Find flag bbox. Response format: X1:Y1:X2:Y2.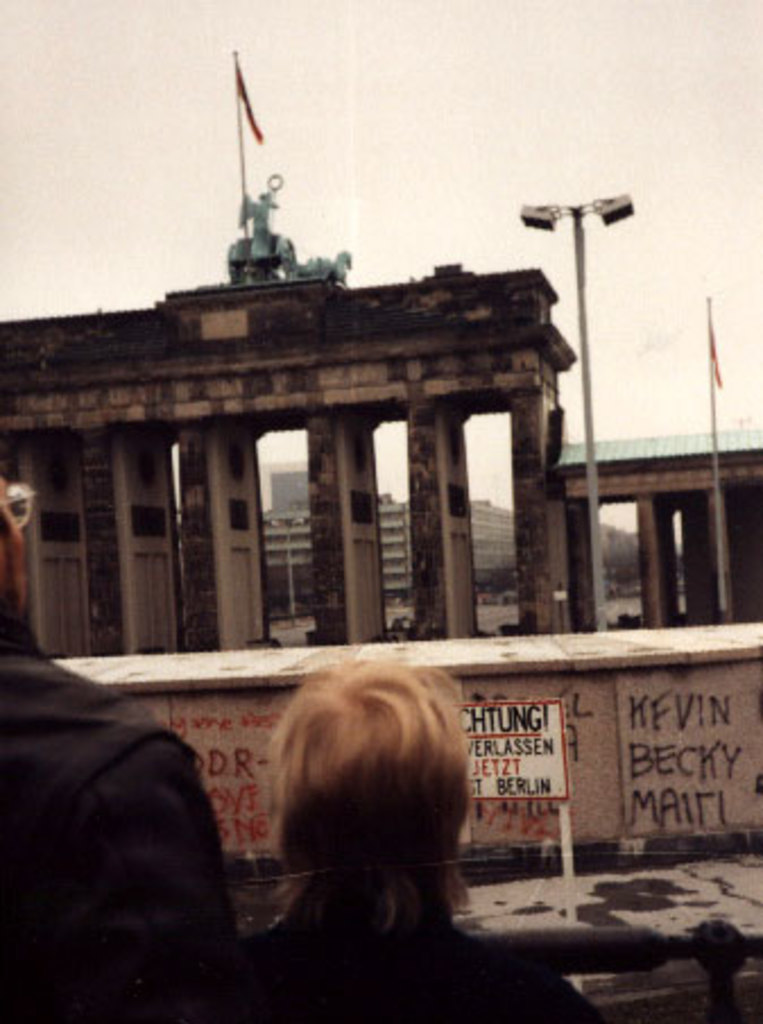
715:324:722:385.
